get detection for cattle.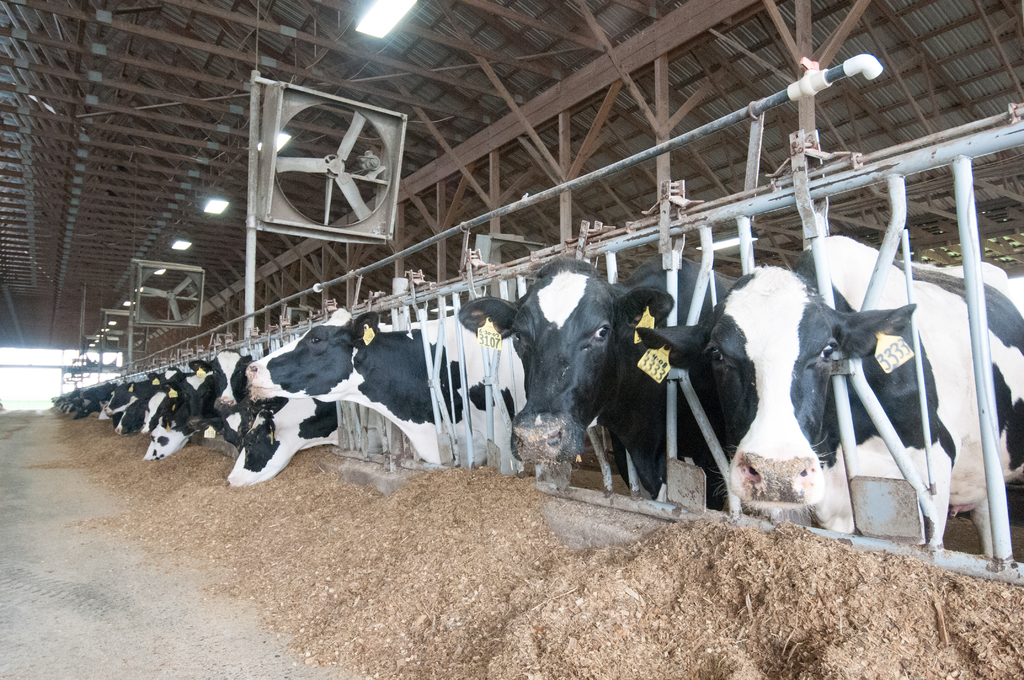
Detection: x1=101 y1=378 x2=160 y2=419.
